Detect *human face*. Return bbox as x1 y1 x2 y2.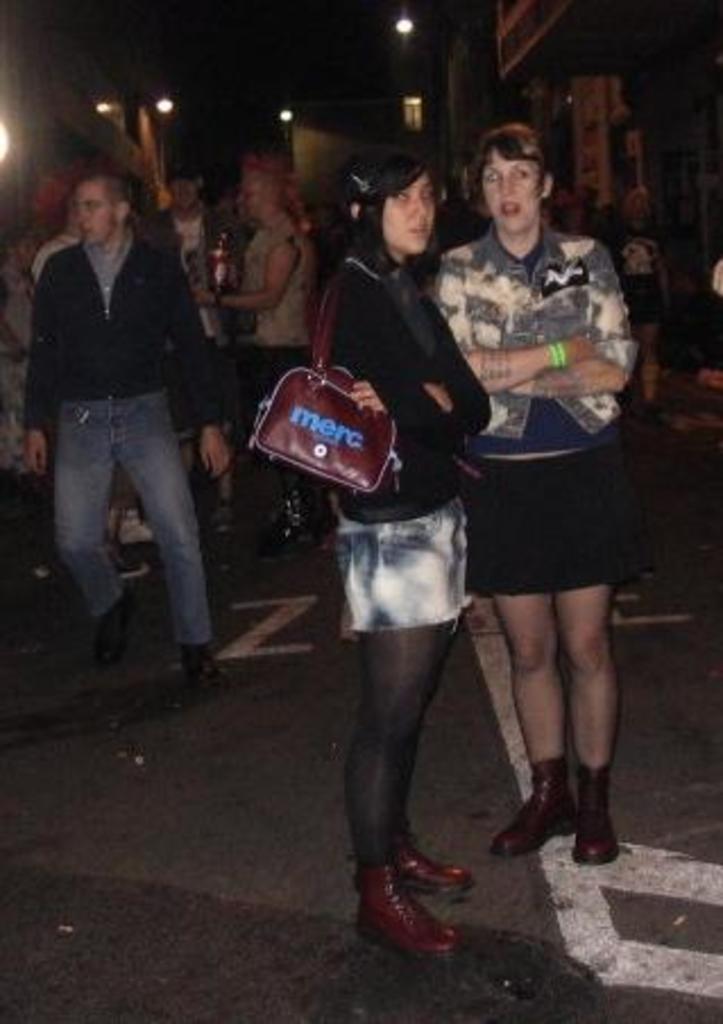
480 150 542 236.
